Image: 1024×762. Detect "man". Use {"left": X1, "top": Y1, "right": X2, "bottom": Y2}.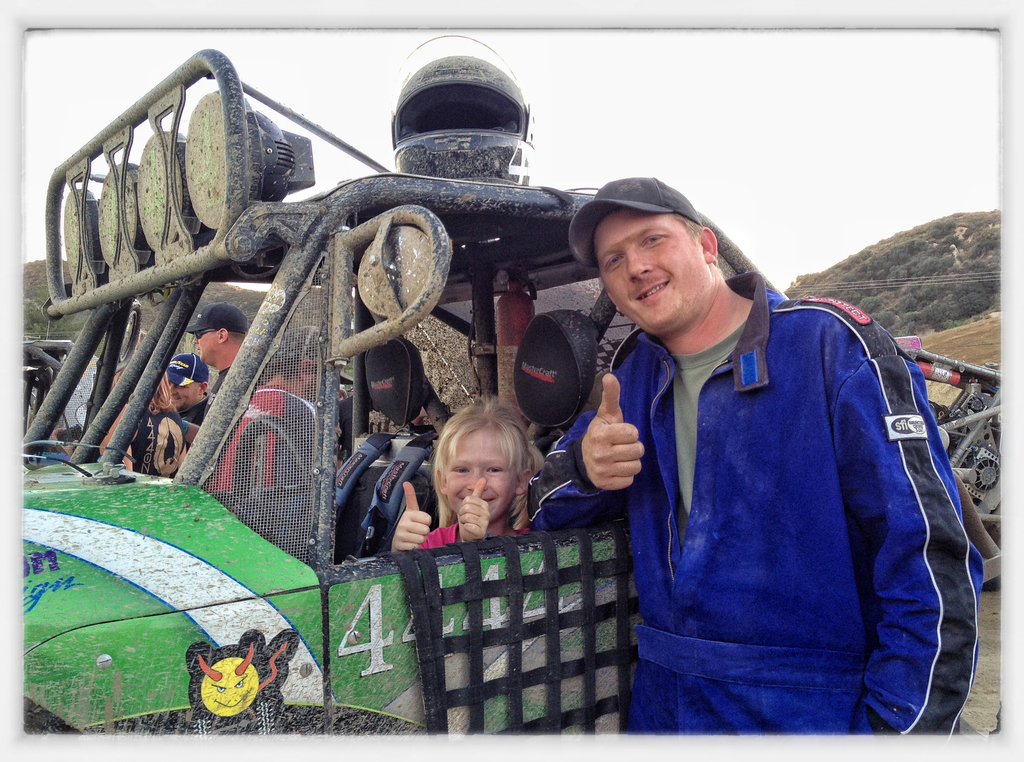
{"left": 179, "top": 300, "right": 251, "bottom": 446}.
